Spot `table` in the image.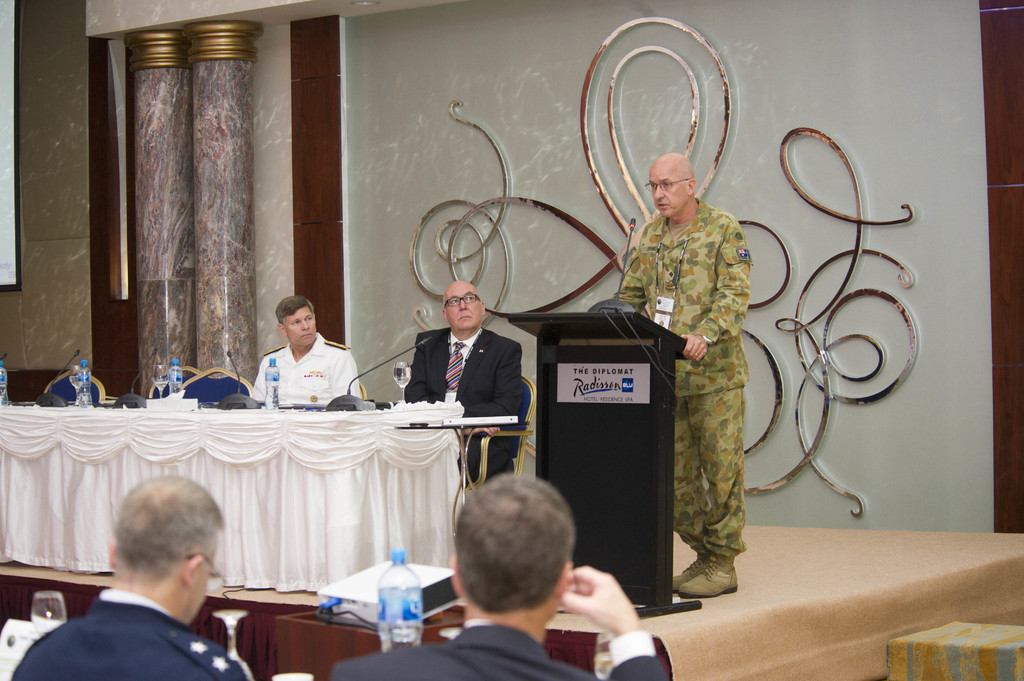
`table` found at l=0, t=391, r=460, b=593.
